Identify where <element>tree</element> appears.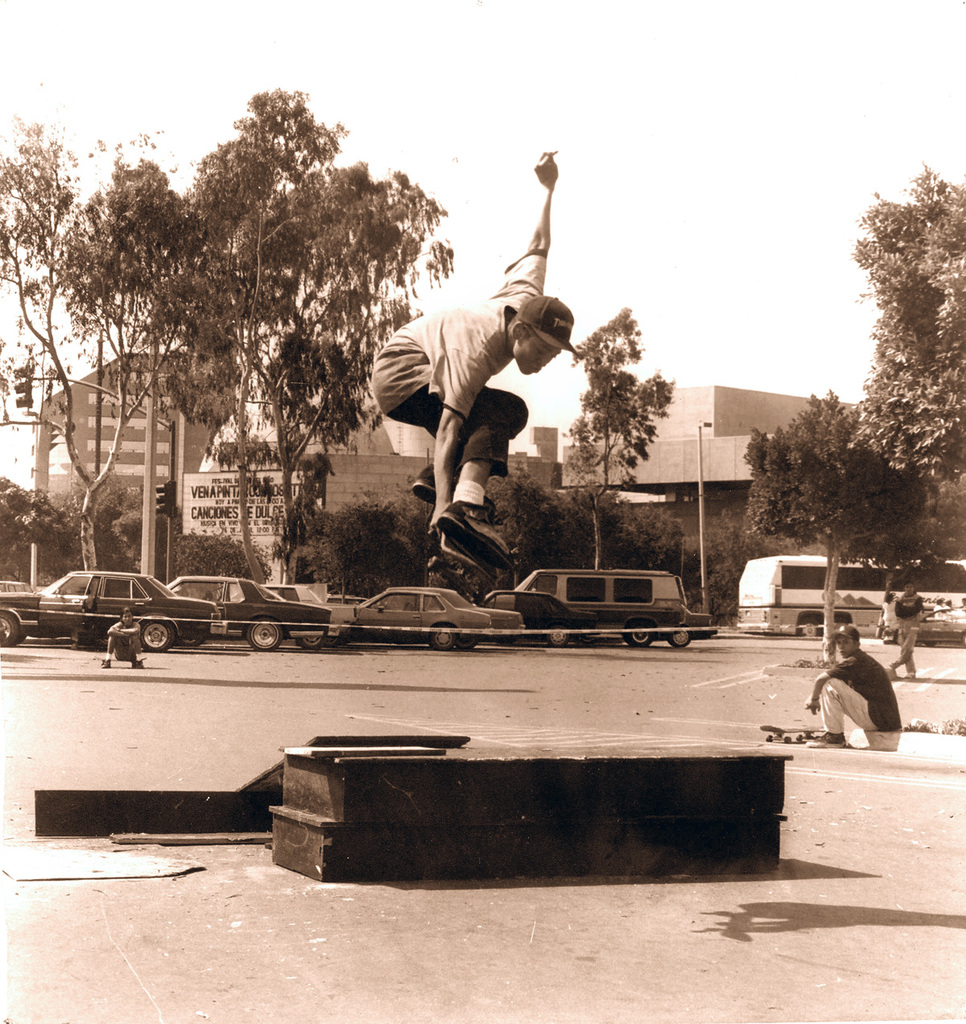
Appears at {"left": 287, "top": 489, "right": 425, "bottom": 607}.
